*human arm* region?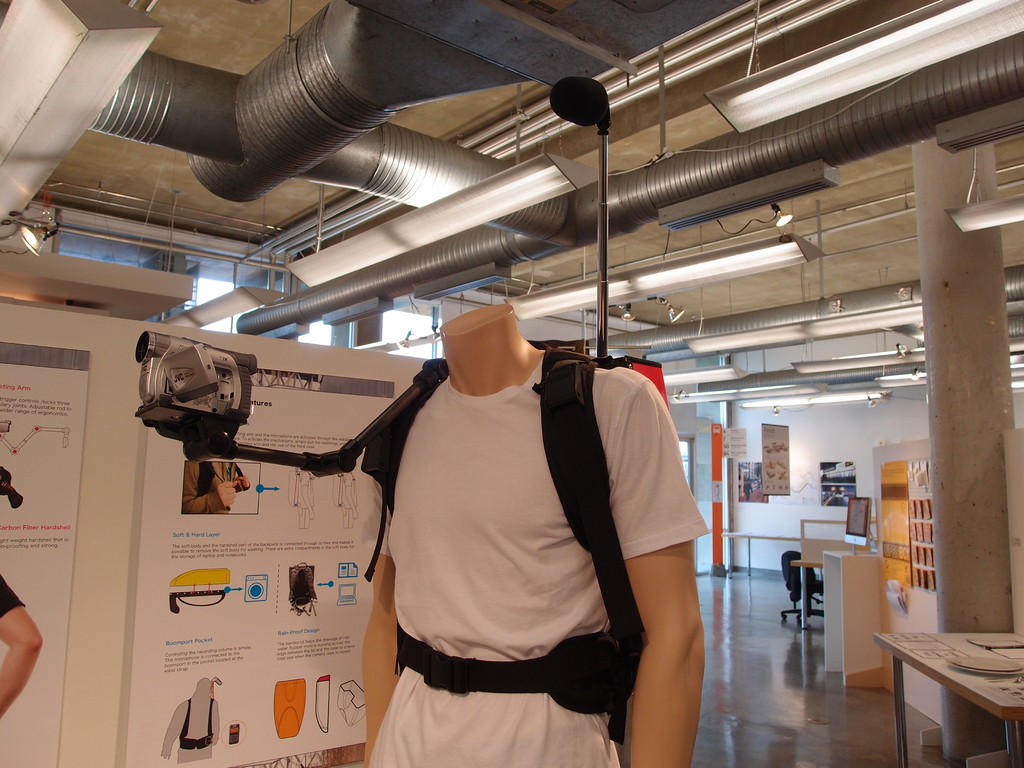
bbox=(209, 643, 222, 740)
